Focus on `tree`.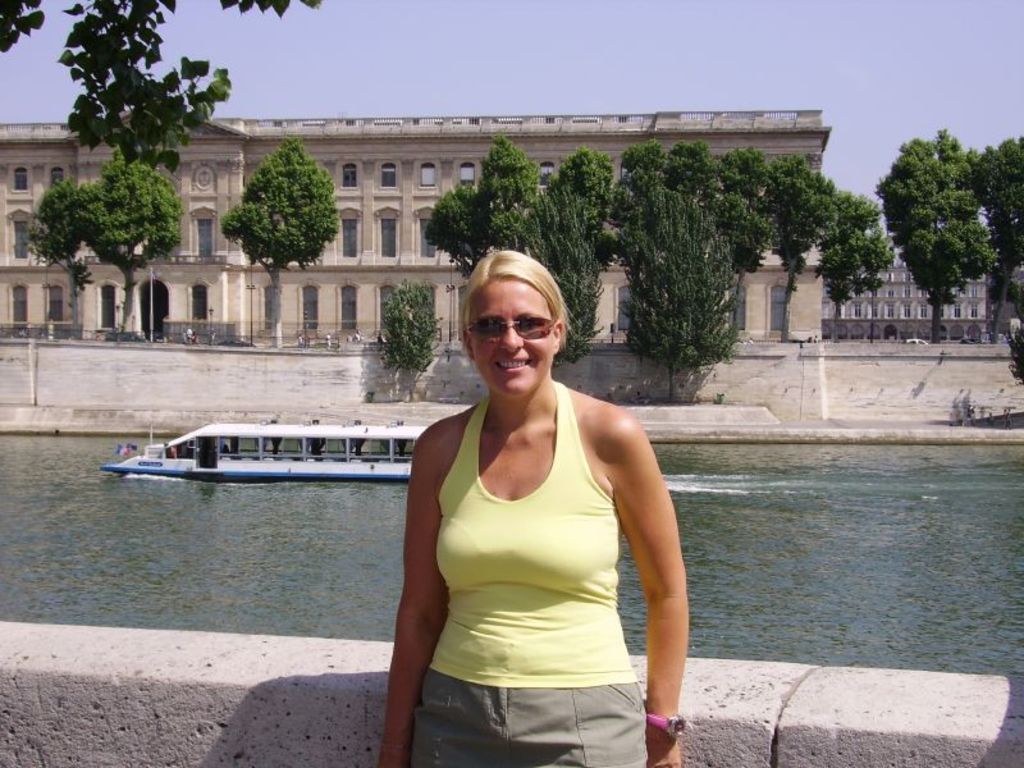
Focused at <box>874,125,997,335</box>.
